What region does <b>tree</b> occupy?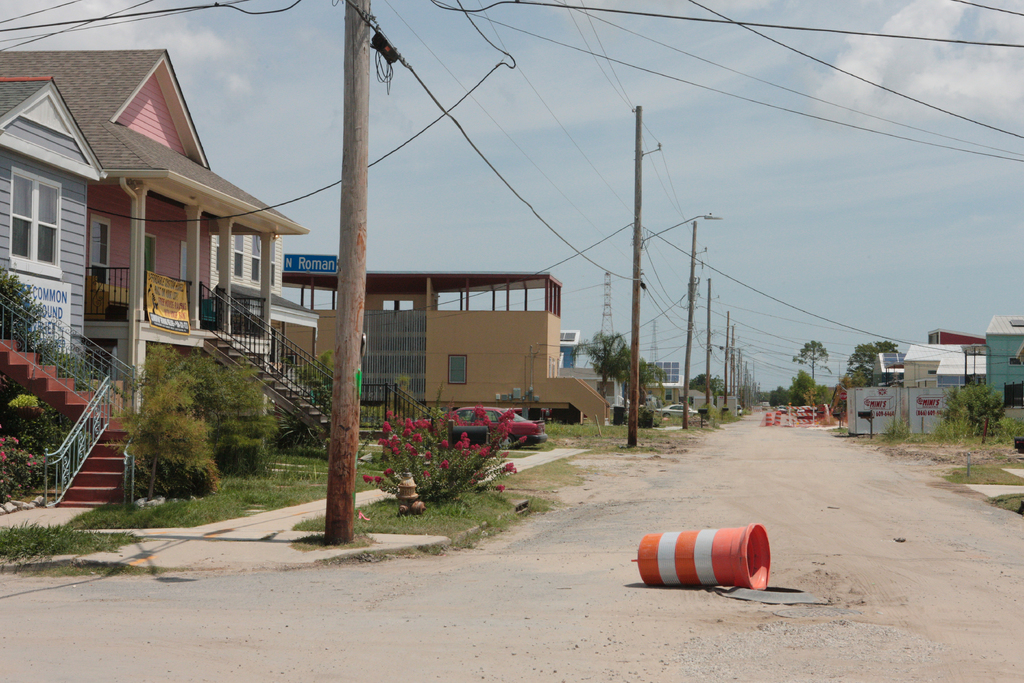
bbox=[99, 339, 268, 493].
